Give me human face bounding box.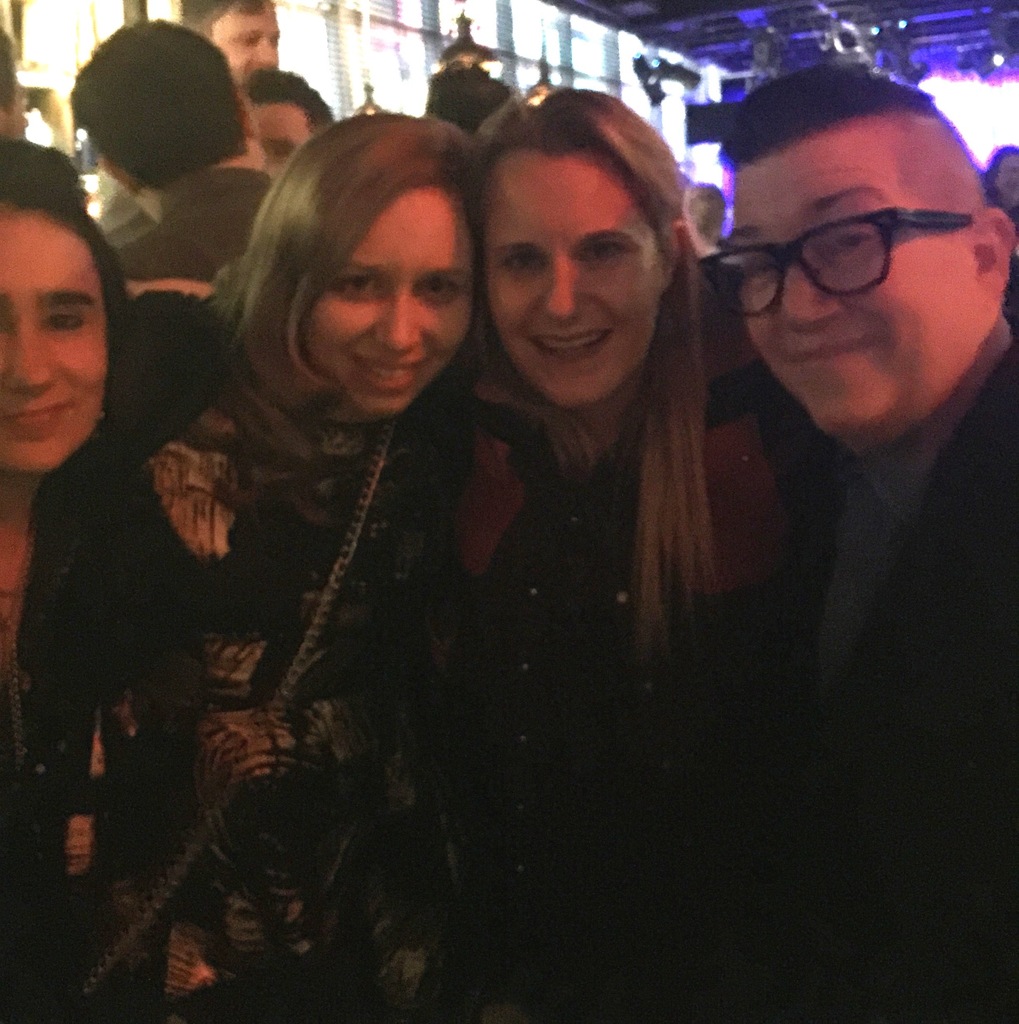
pyautogui.locateOnScreen(726, 122, 978, 430).
